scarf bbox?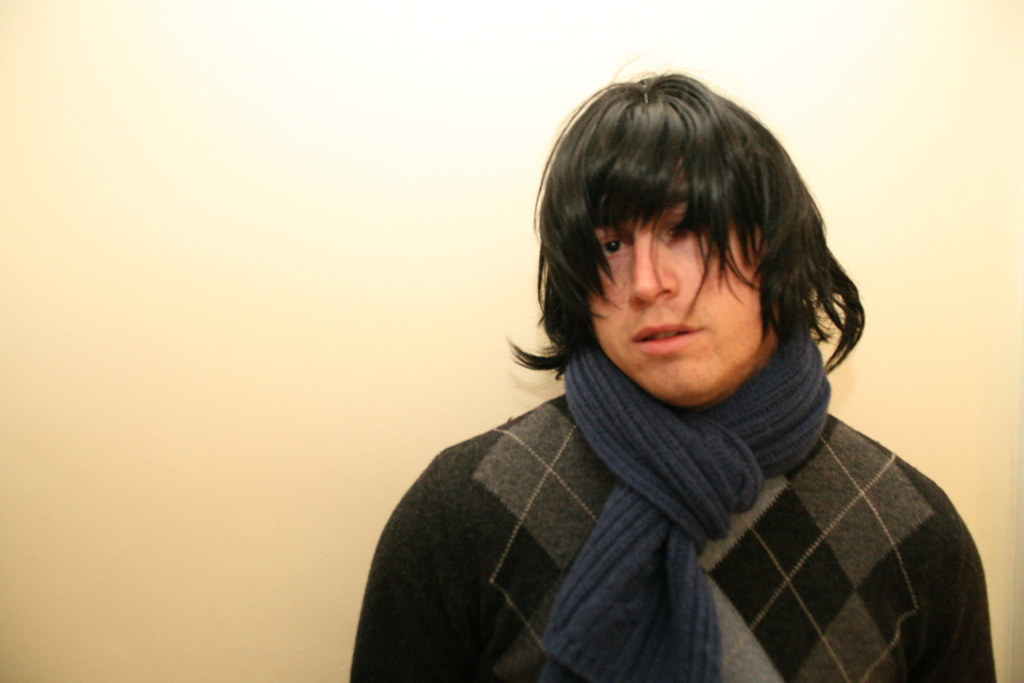
l=536, t=318, r=834, b=682
